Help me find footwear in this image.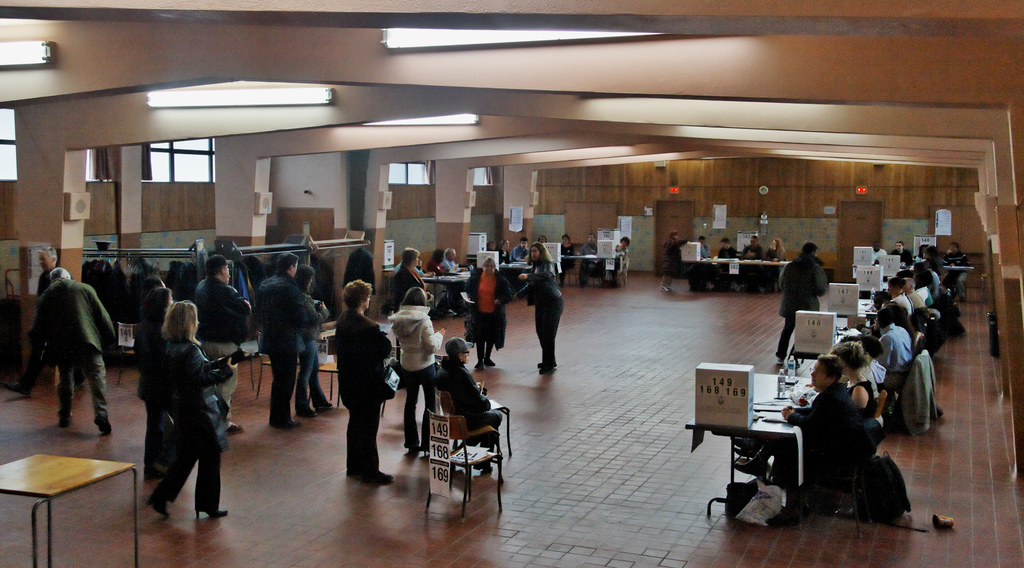
Found it: {"x1": 487, "y1": 356, "x2": 499, "y2": 367}.
